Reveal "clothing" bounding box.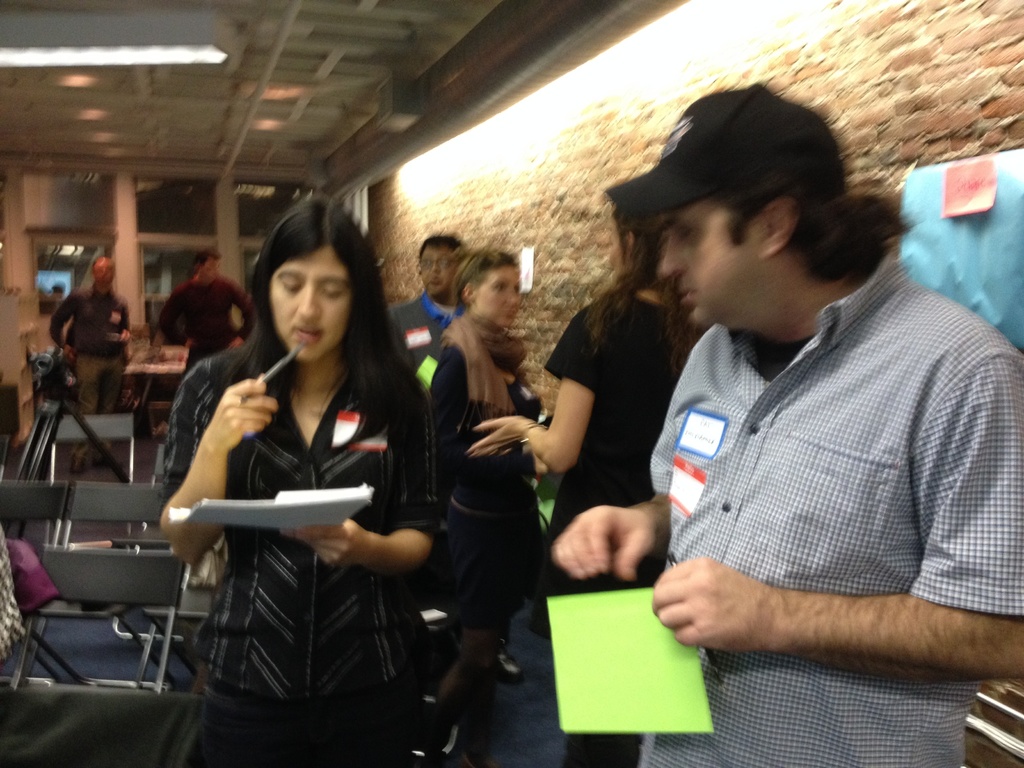
Revealed: bbox=[429, 348, 541, 631].
